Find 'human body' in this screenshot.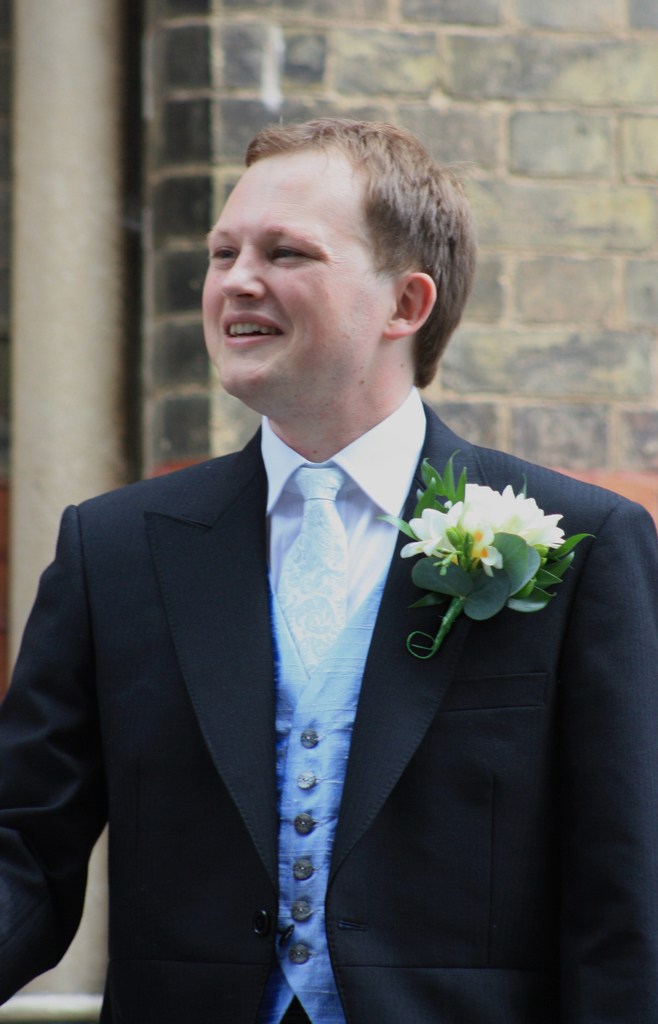
The bounding box for 'human body' is rect(1, 111, 657, 1023).
